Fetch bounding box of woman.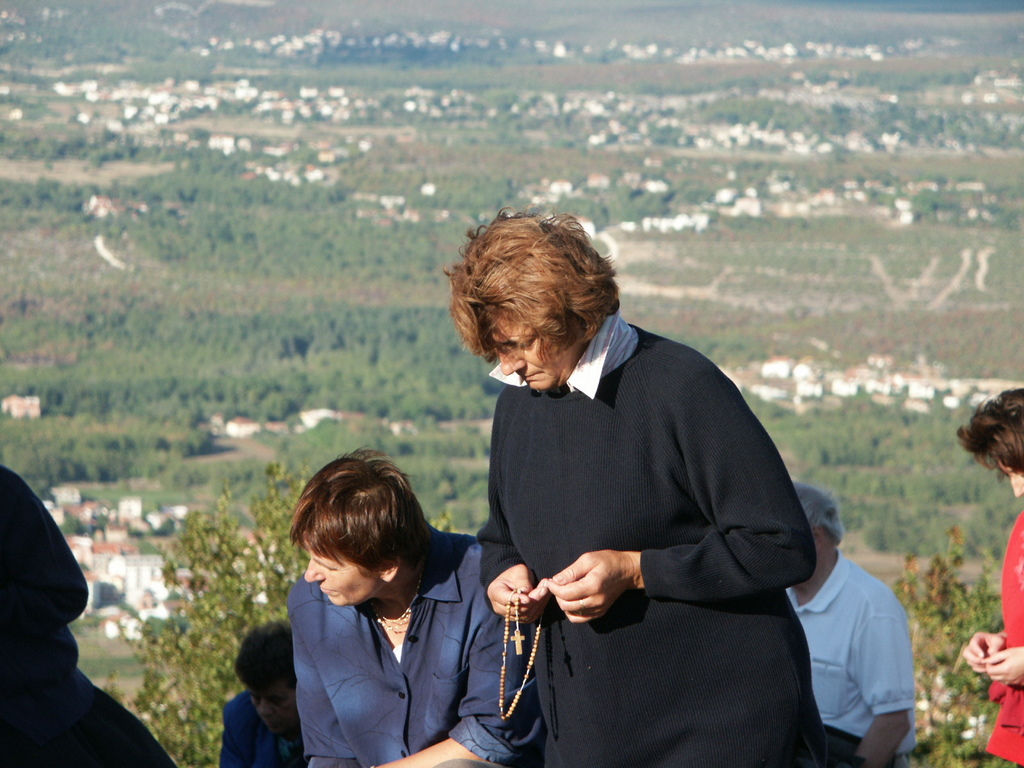
Bbox: [449, 204, 816, 765].
